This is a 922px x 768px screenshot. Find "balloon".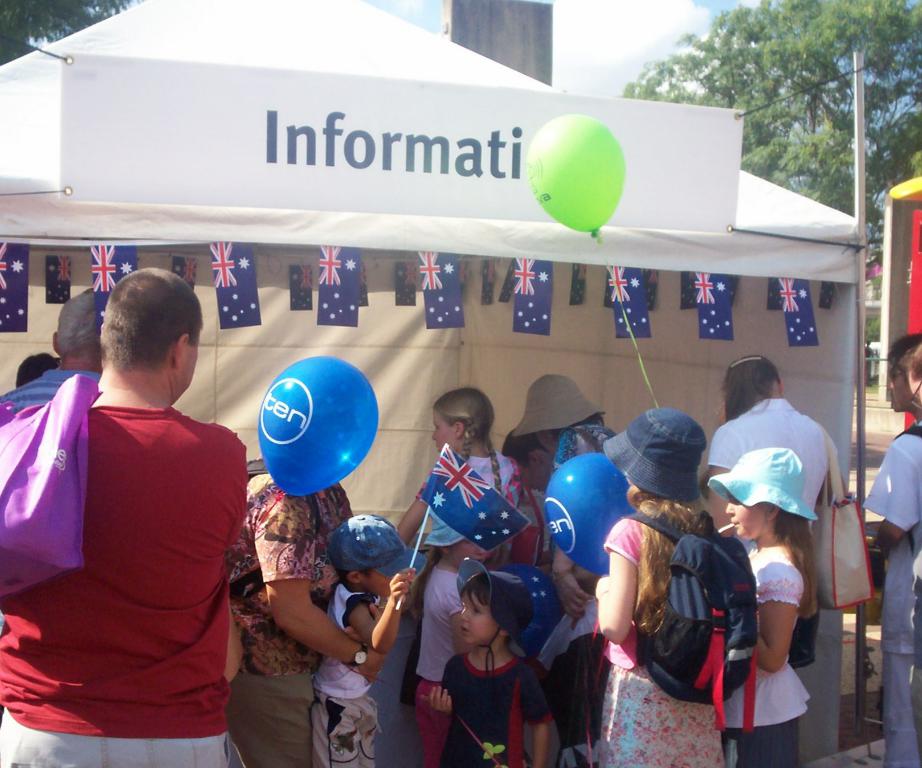
Bounding box: left=527, top=112, right=626, bottom=237.
